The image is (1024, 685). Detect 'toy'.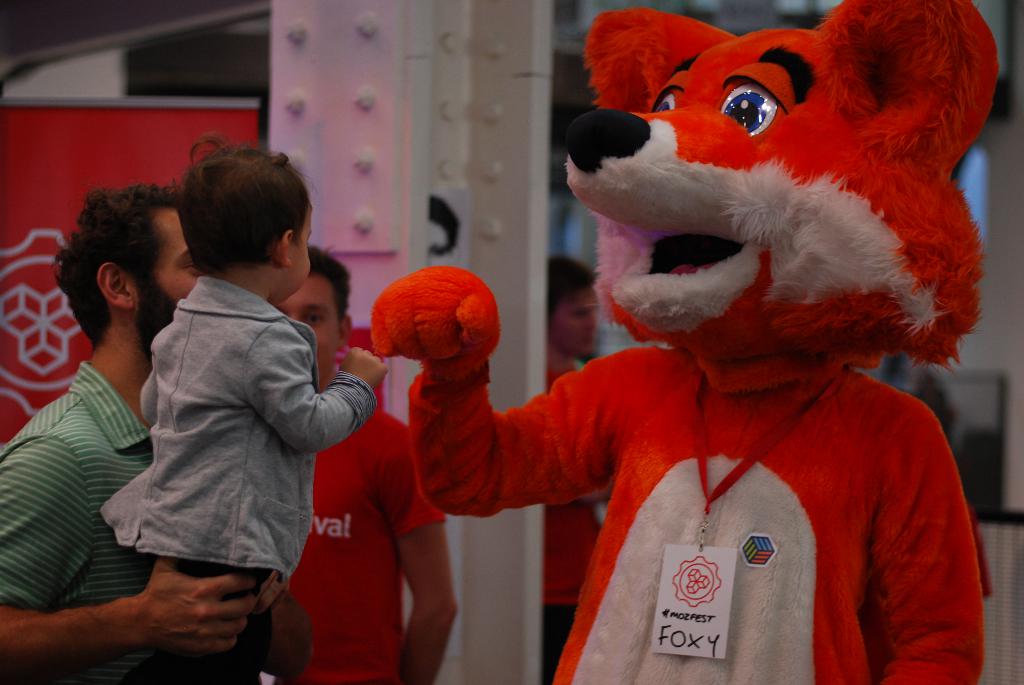
Detection: pyautogui.locateOnScreen(372, 0, 1002, 684).
